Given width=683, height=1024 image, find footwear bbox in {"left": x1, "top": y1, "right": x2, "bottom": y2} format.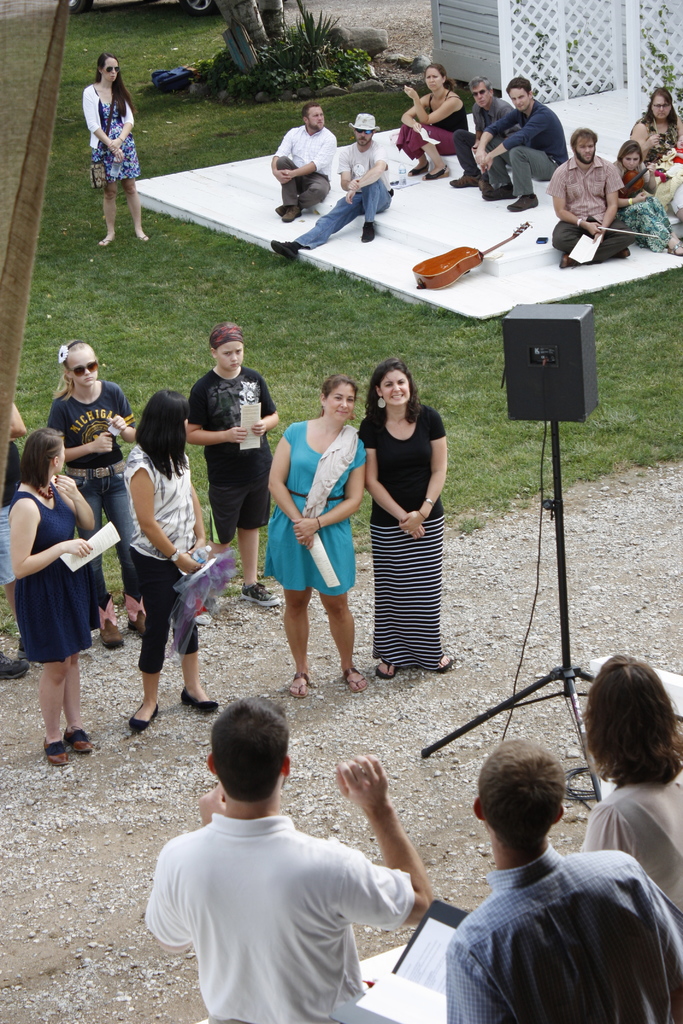
{"left": 581, "top": 239, "right": 614, "bottom": 259}.
